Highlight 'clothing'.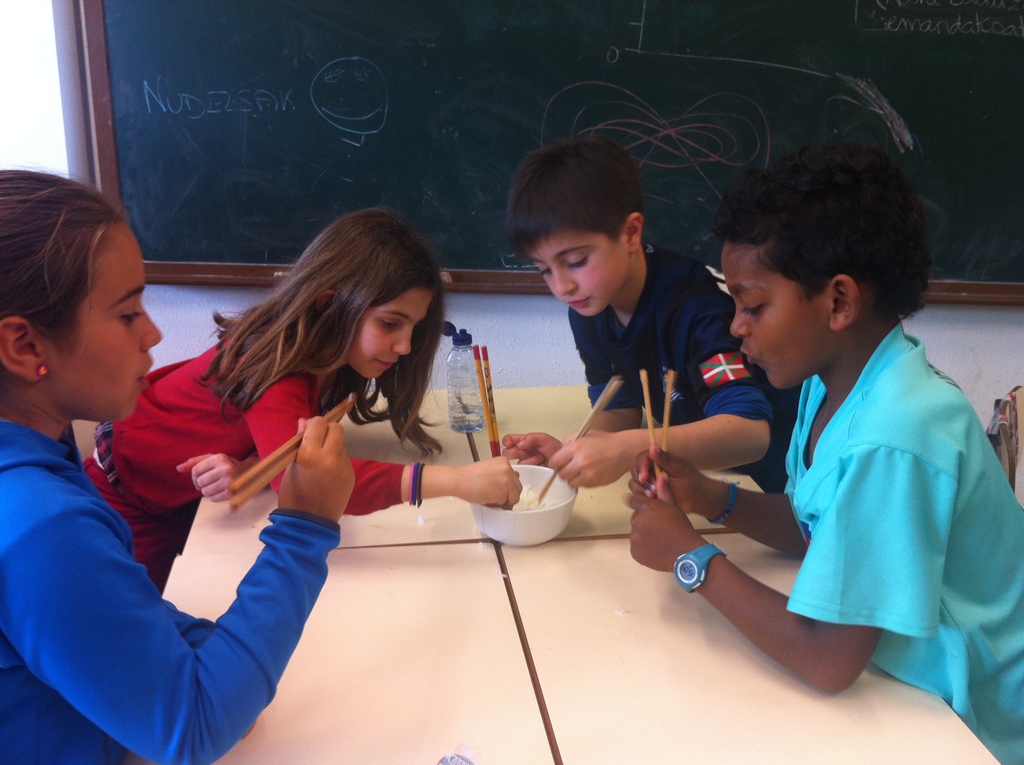
Highlighted region: select_region(785, 319, 1023, 764).
